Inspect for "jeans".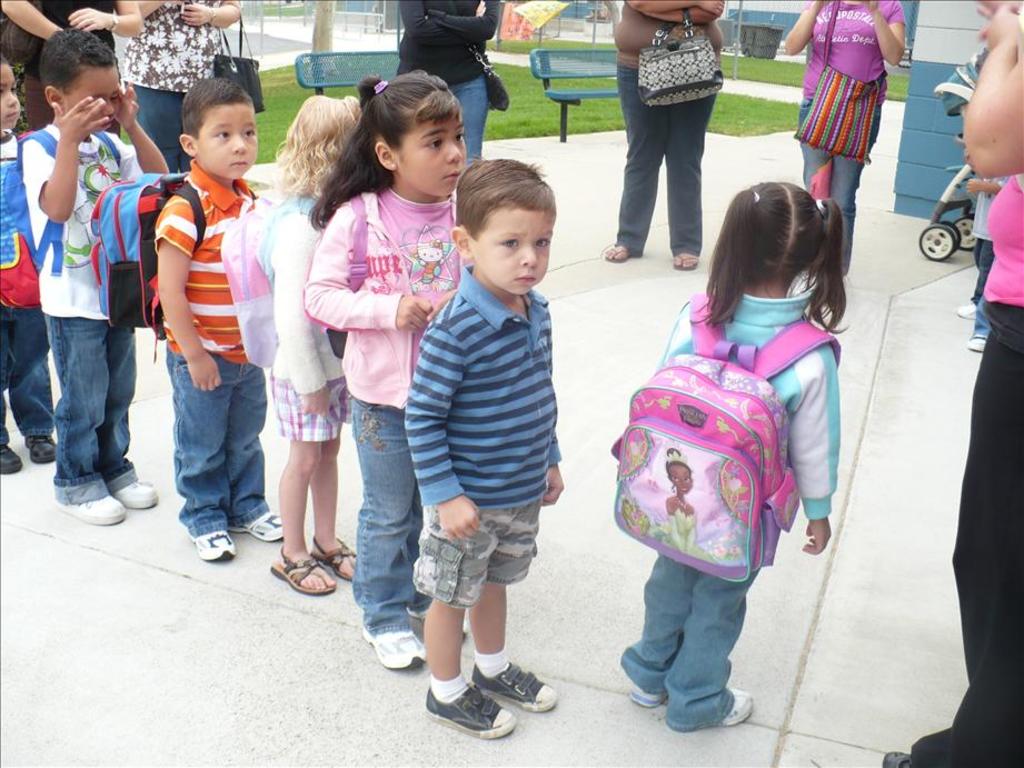
Inspection: [0, 308, 57, 437].
